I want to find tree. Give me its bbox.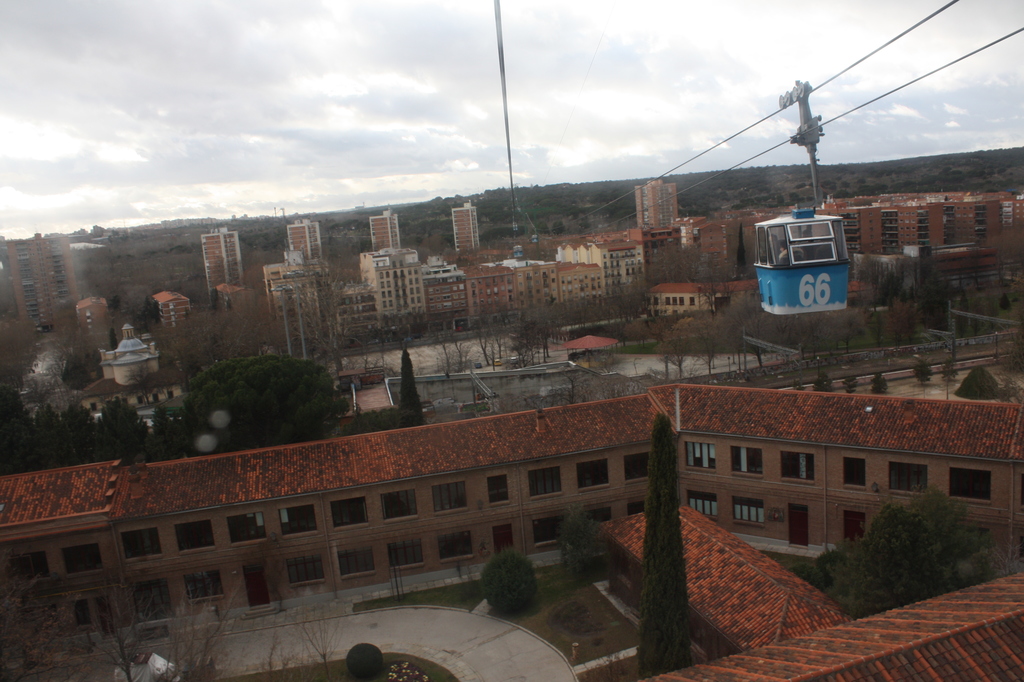
397:346:429:423.
